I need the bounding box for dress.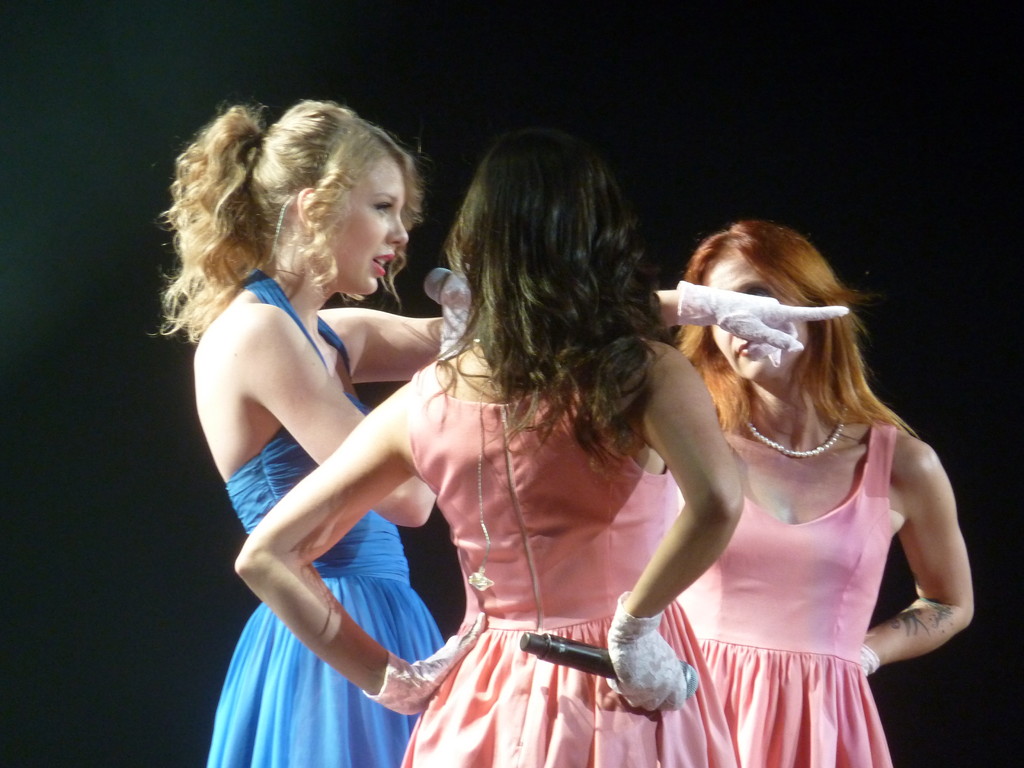
Here it is: locate(677, 414, 893, 767).
